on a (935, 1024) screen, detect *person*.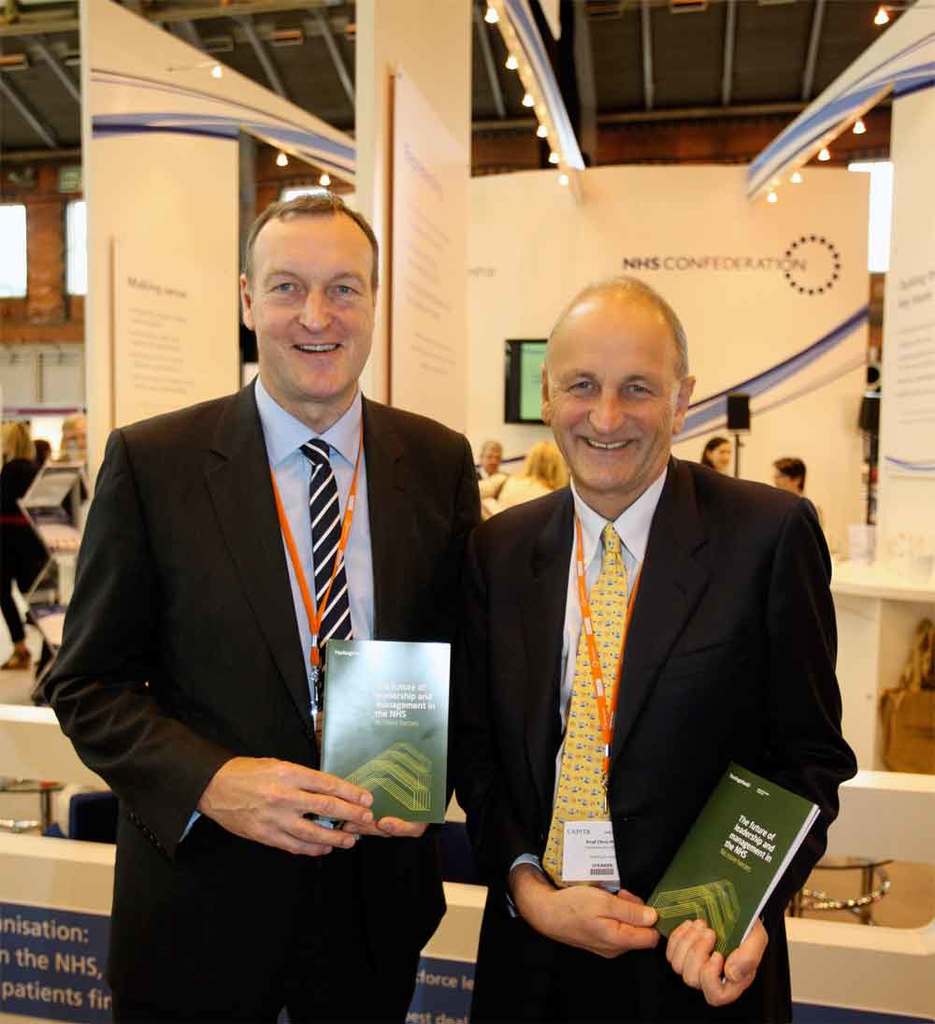
rect(476, 443, 510, 498).
